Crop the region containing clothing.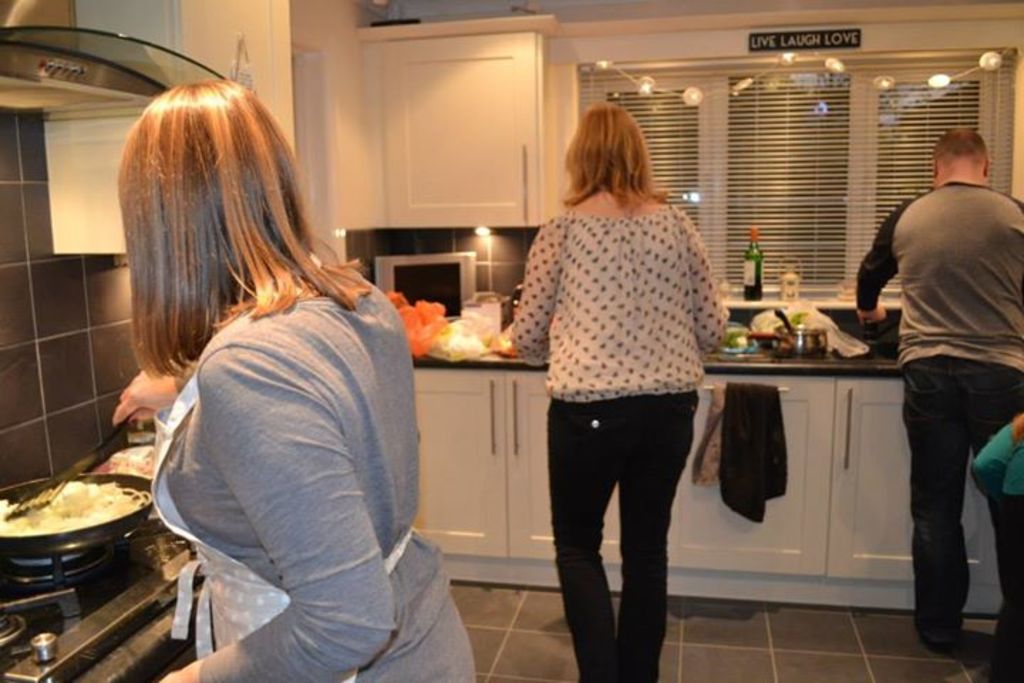
Crop region: [155,252,495,682].
